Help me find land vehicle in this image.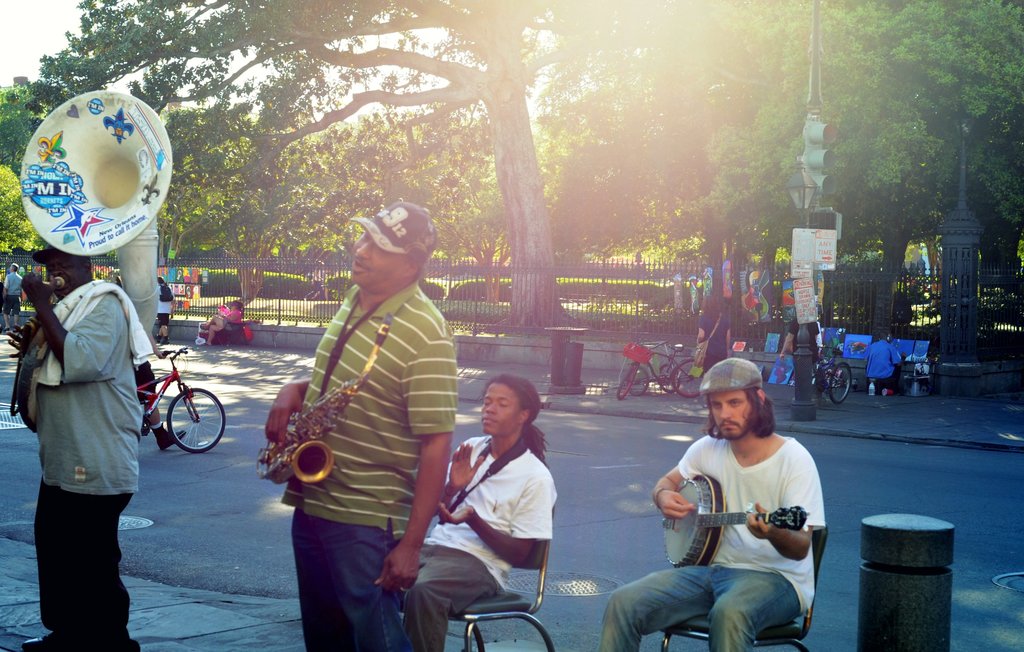
Found it: 630 349 683 398.
